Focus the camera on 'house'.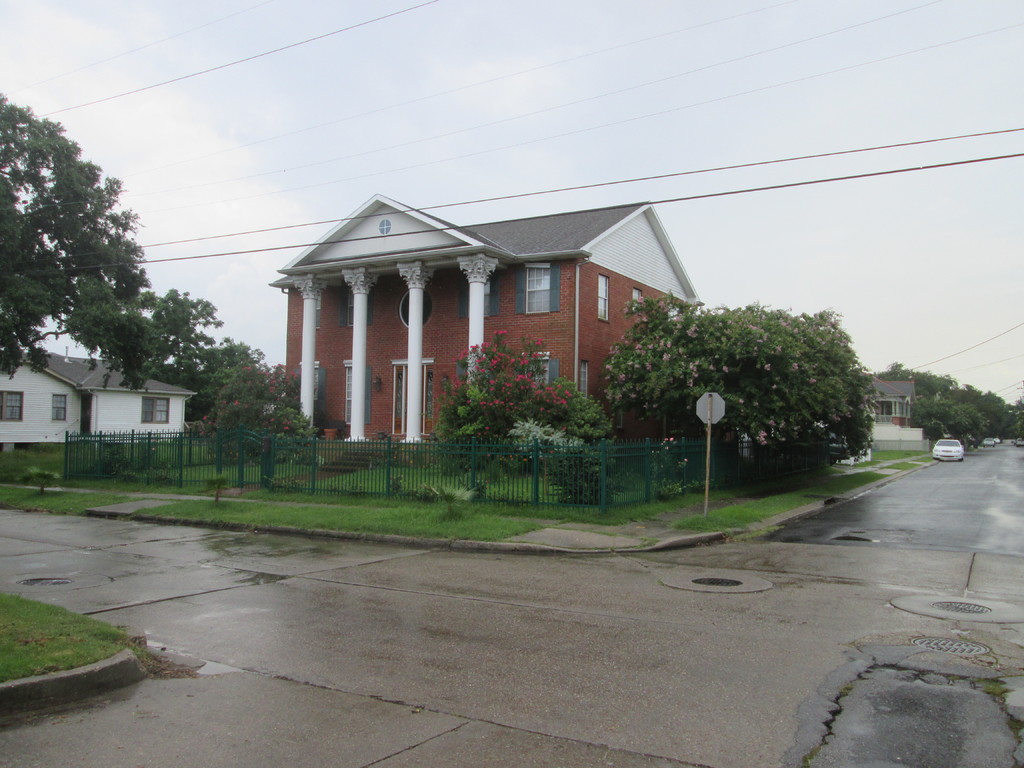
Focus region: {"x1": 0, "y1": 346, "x2": 198, "y2": 451}.
